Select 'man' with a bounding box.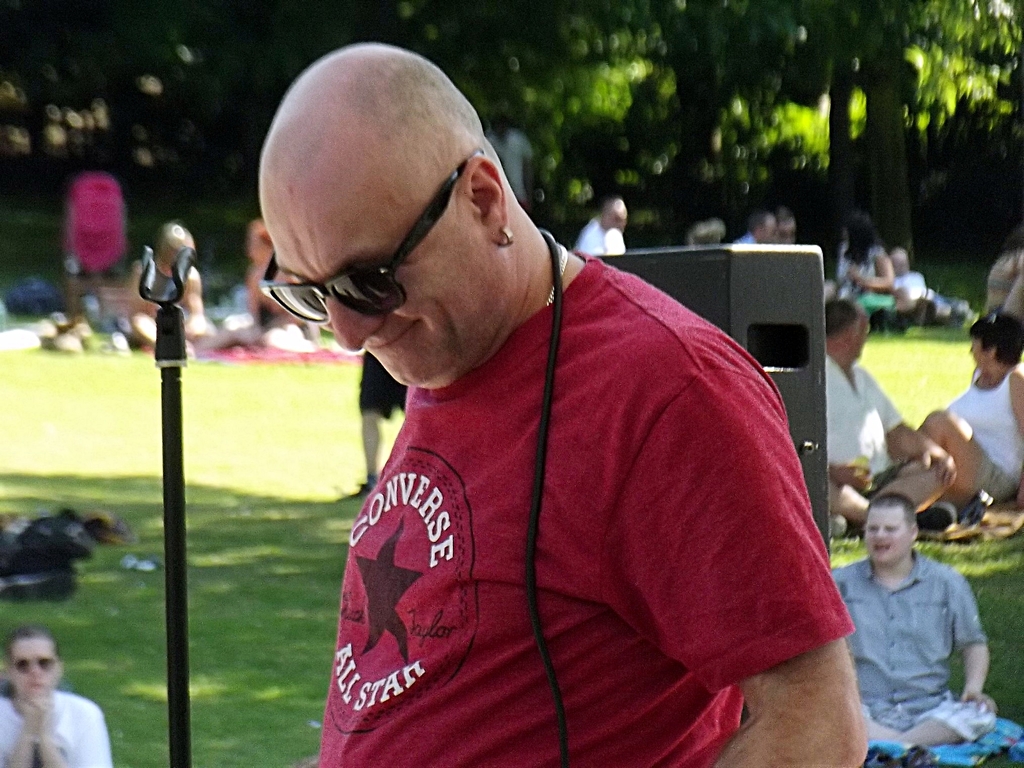
left=0, top=627, right=112, bottom=767.
